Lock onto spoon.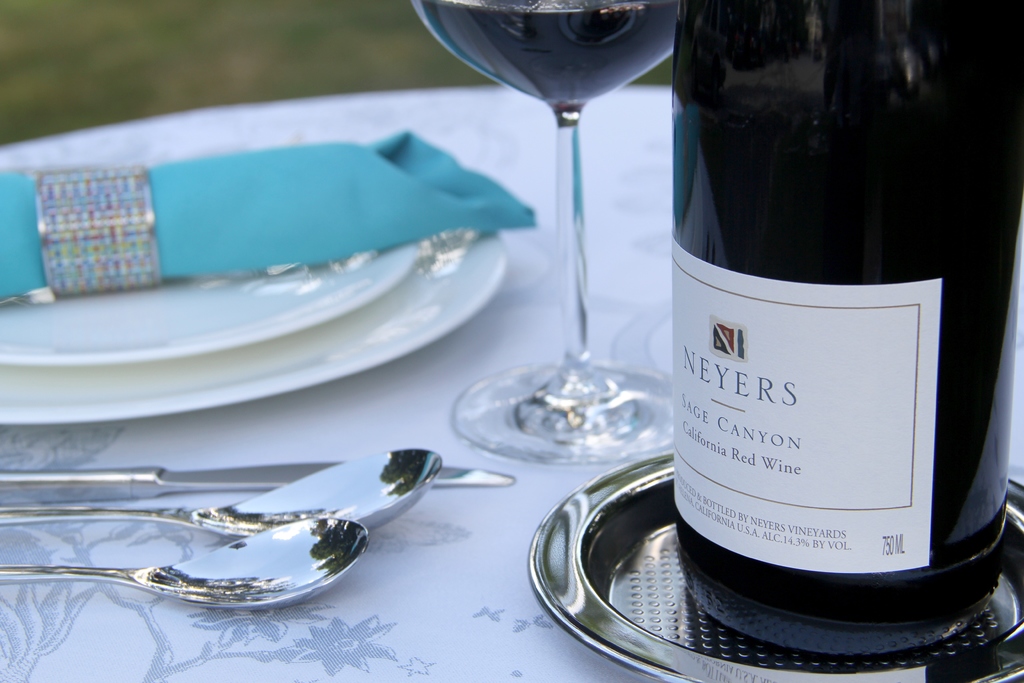
Locked: <bbox>0, 515, 369, 607</bbox>.
